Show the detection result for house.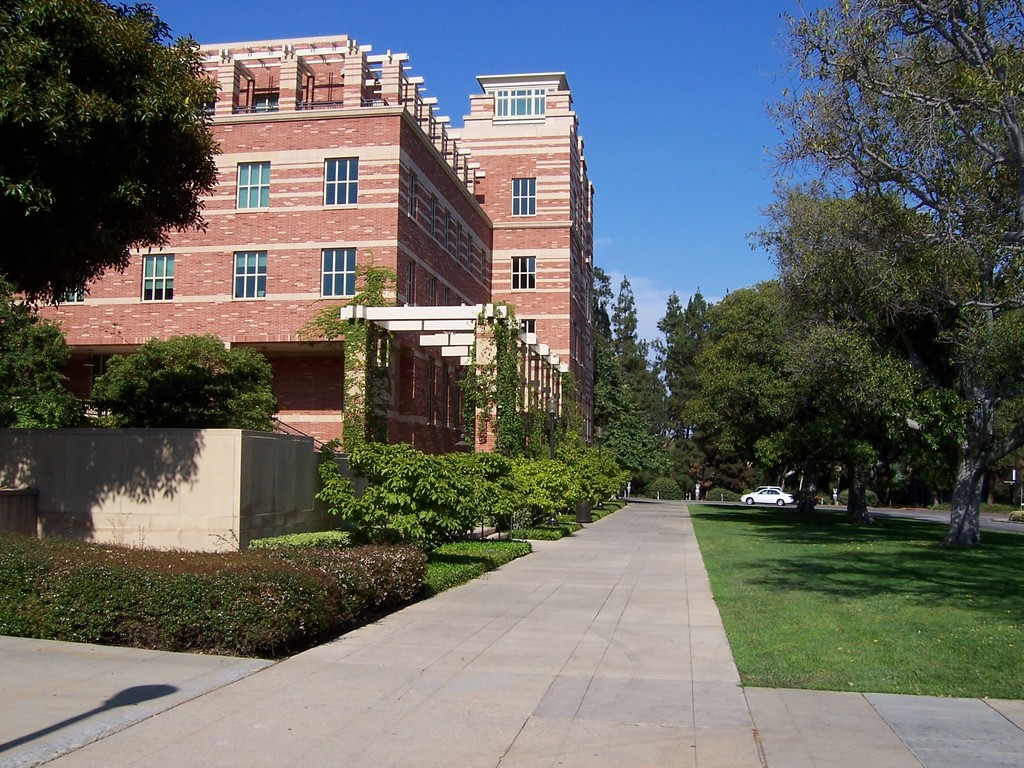
crop(0, 33, 596, 507).
